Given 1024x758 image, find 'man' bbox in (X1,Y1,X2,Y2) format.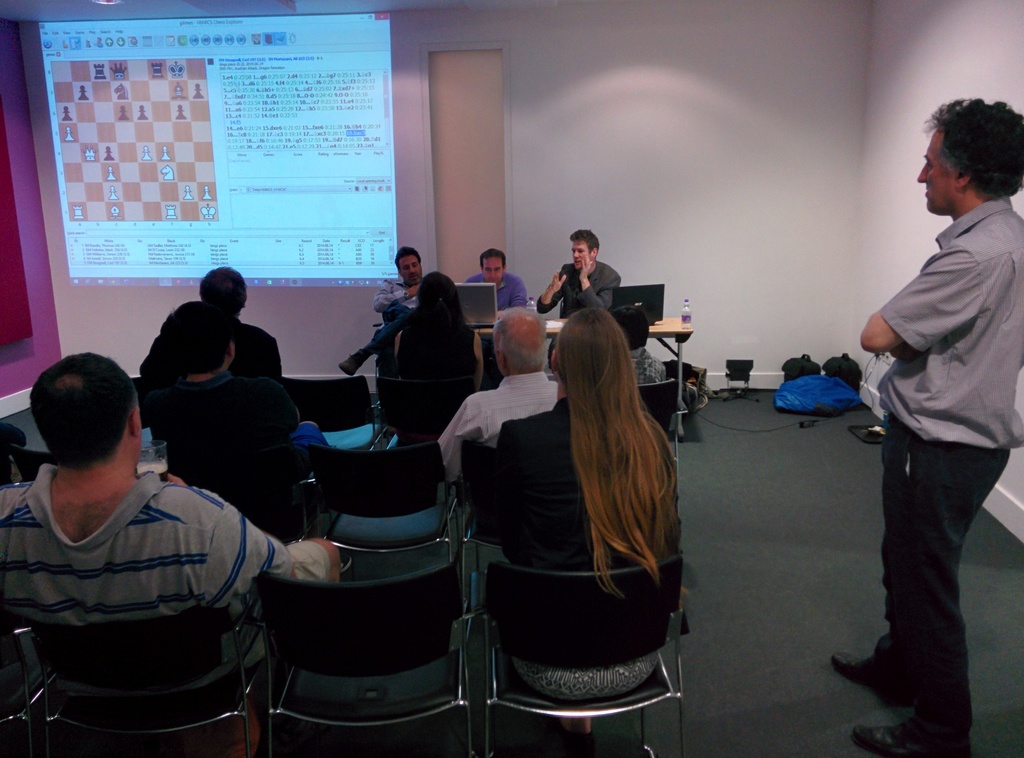
(0,352,342,756).
